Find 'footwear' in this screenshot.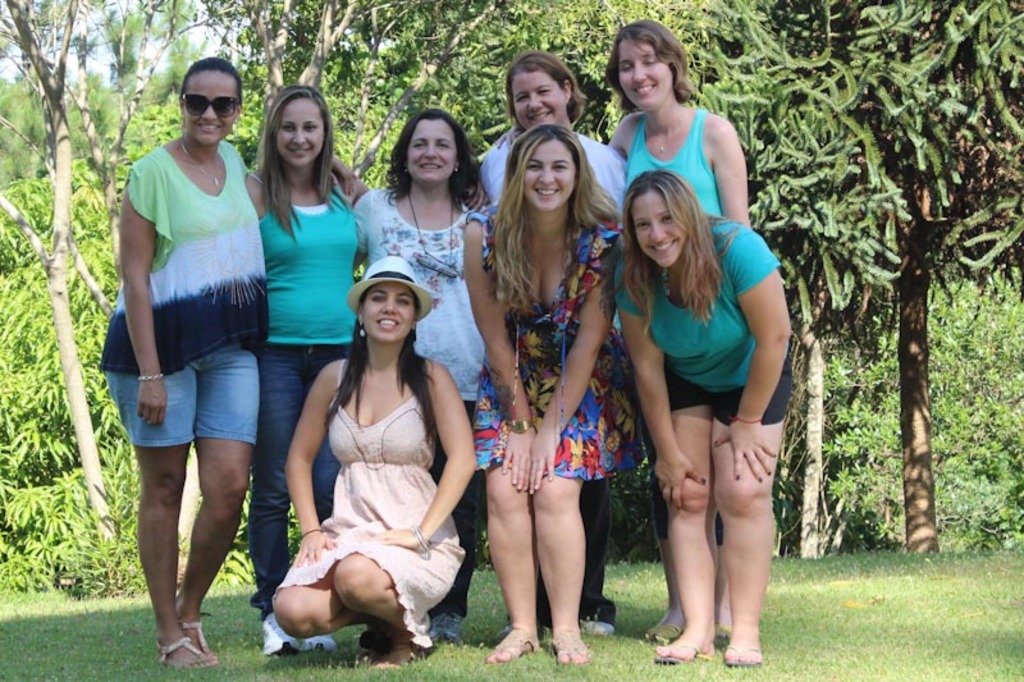
The bounding box for 'footwear' is {"left": 140, "top": 592, "right": 209, "bottom": 667}.
